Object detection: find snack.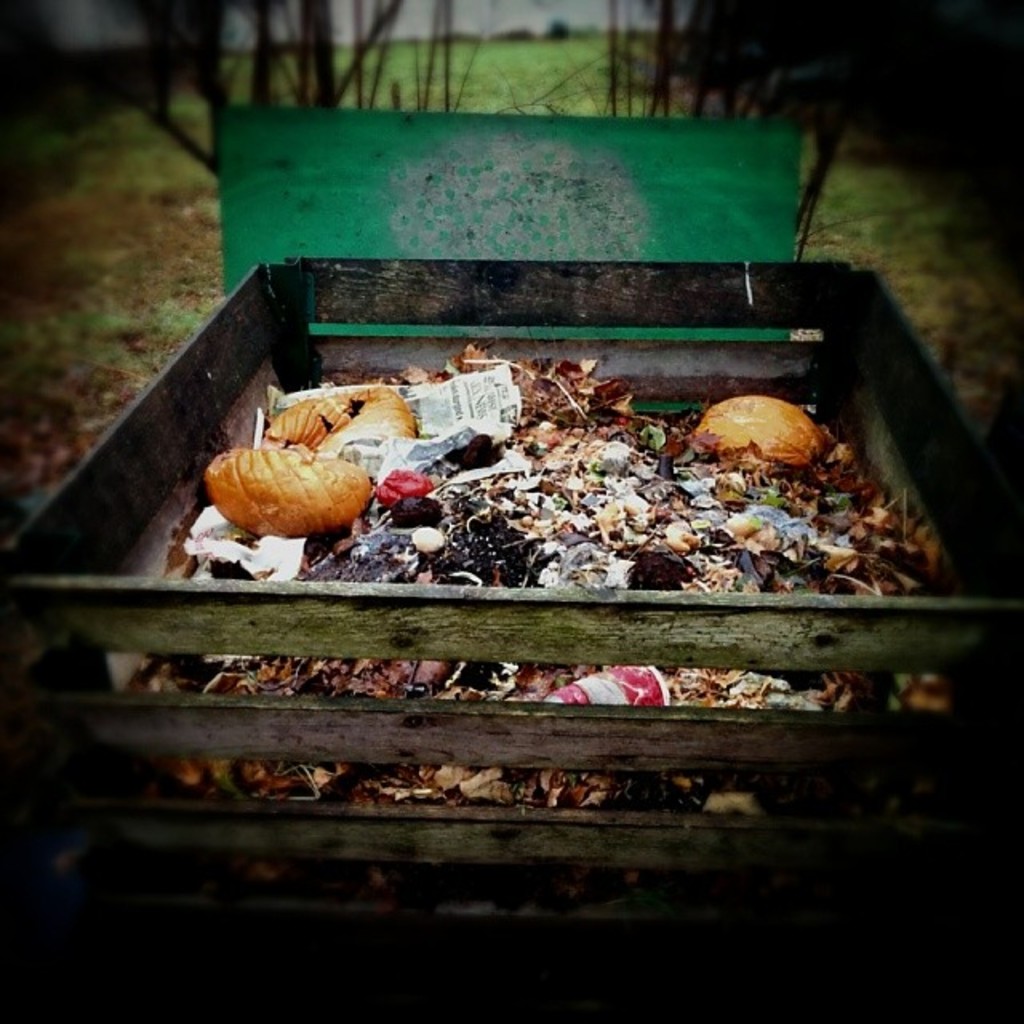
select_region(680, 403, 826, 482).
